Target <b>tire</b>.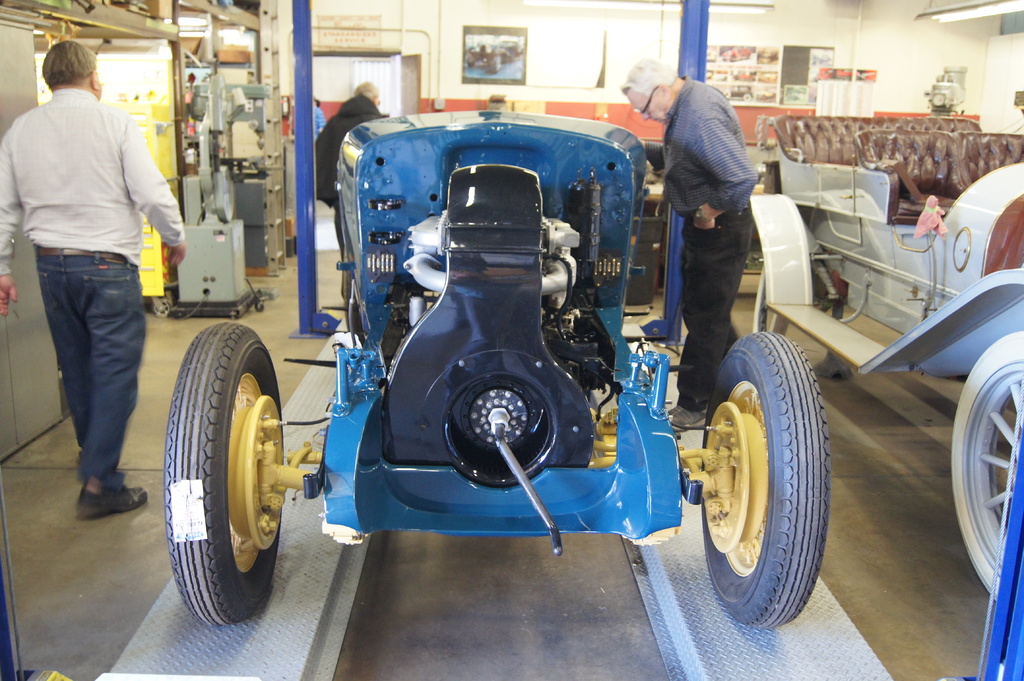
Target region: l=691, t=328, r=825, b=623.
